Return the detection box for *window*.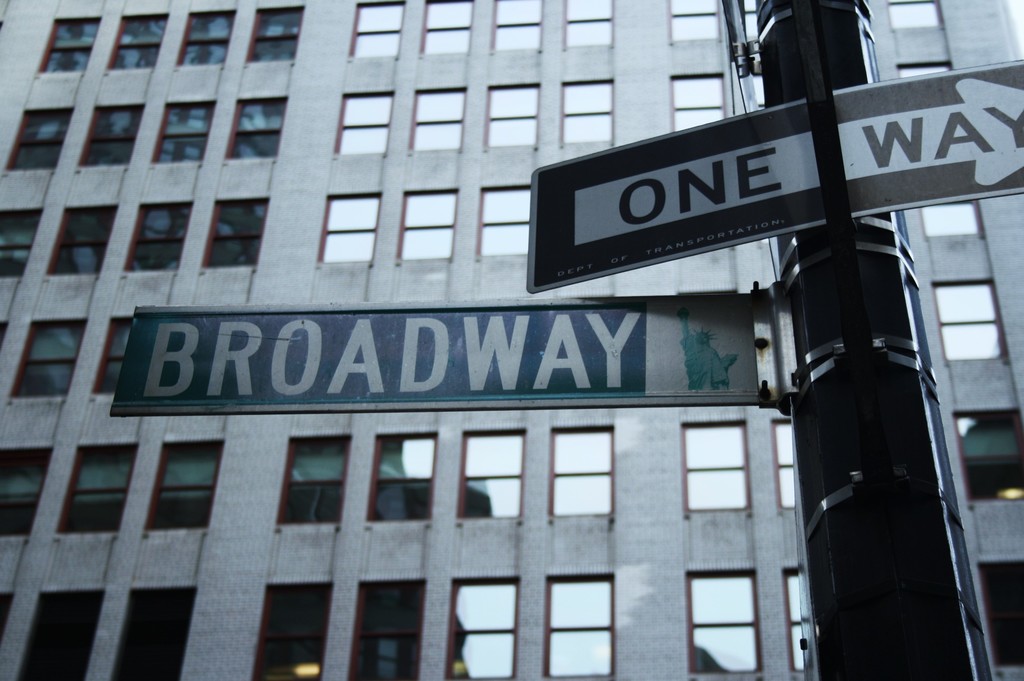
locate(548, 426, 616, 516).
